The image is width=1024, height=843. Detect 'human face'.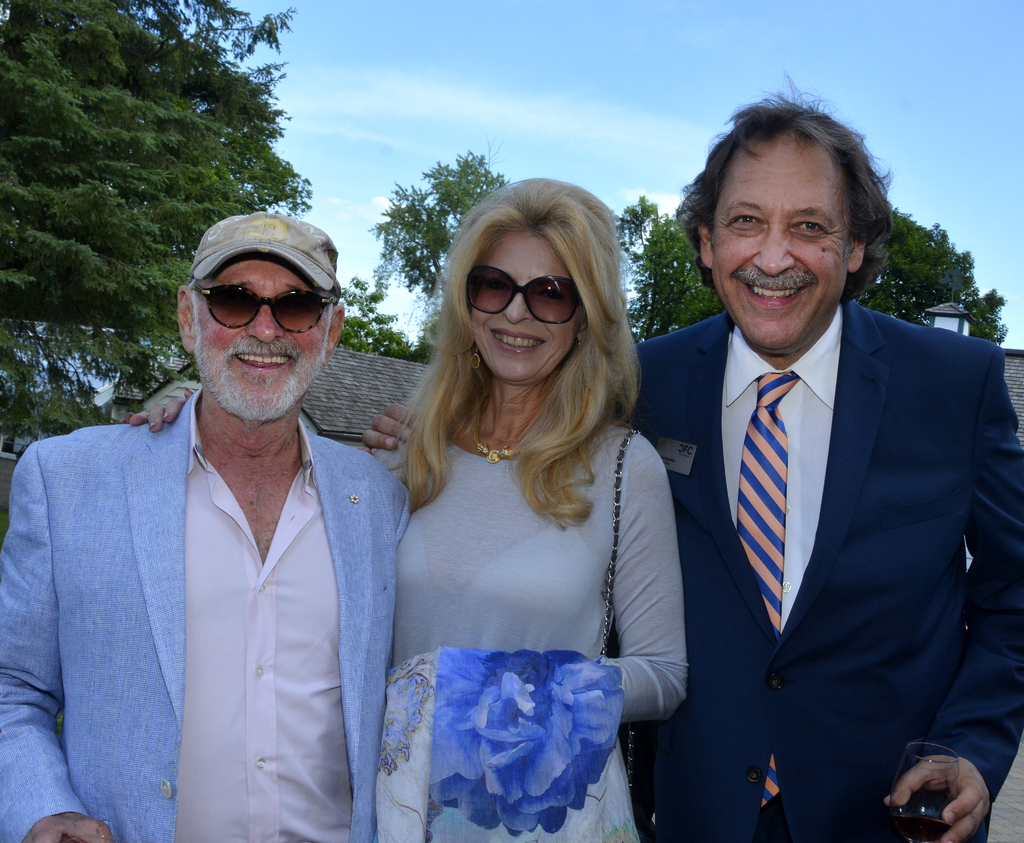
Detection: (191, 258, 330, 425).
